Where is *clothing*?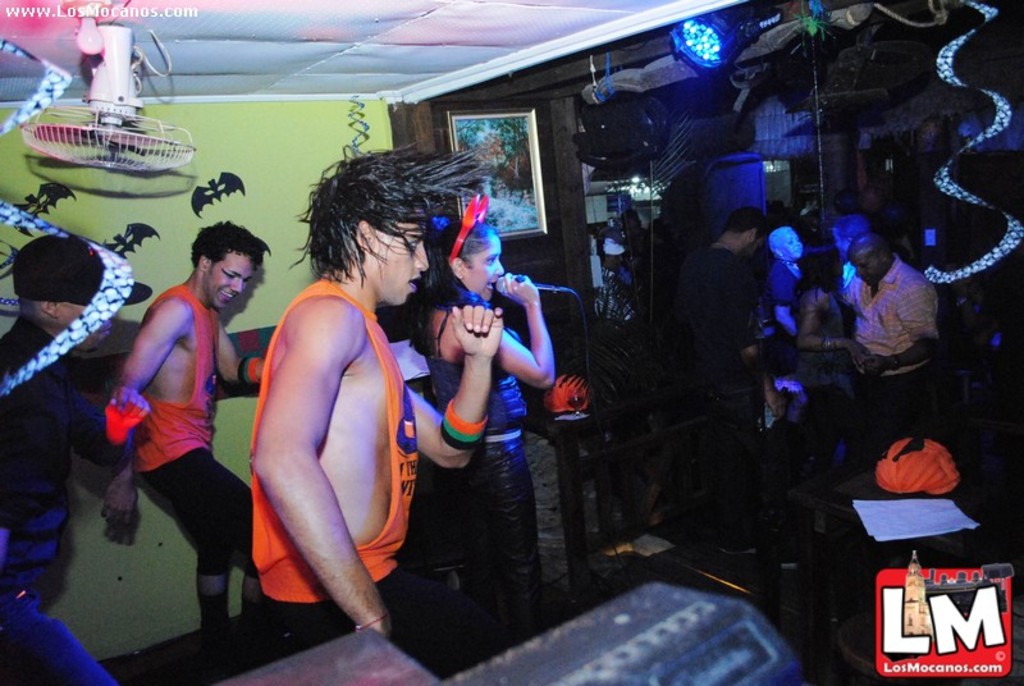
bbox=(247, 276, 422, 651).
